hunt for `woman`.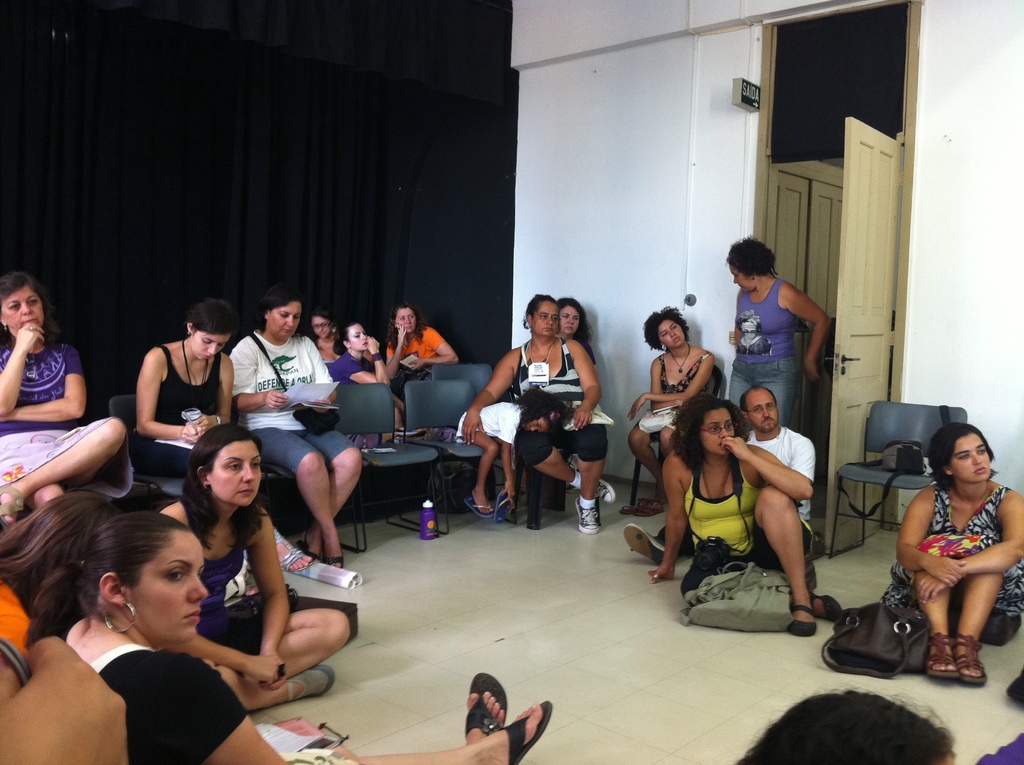
Hunted down at bbox=[162, 423, 385, 712].
